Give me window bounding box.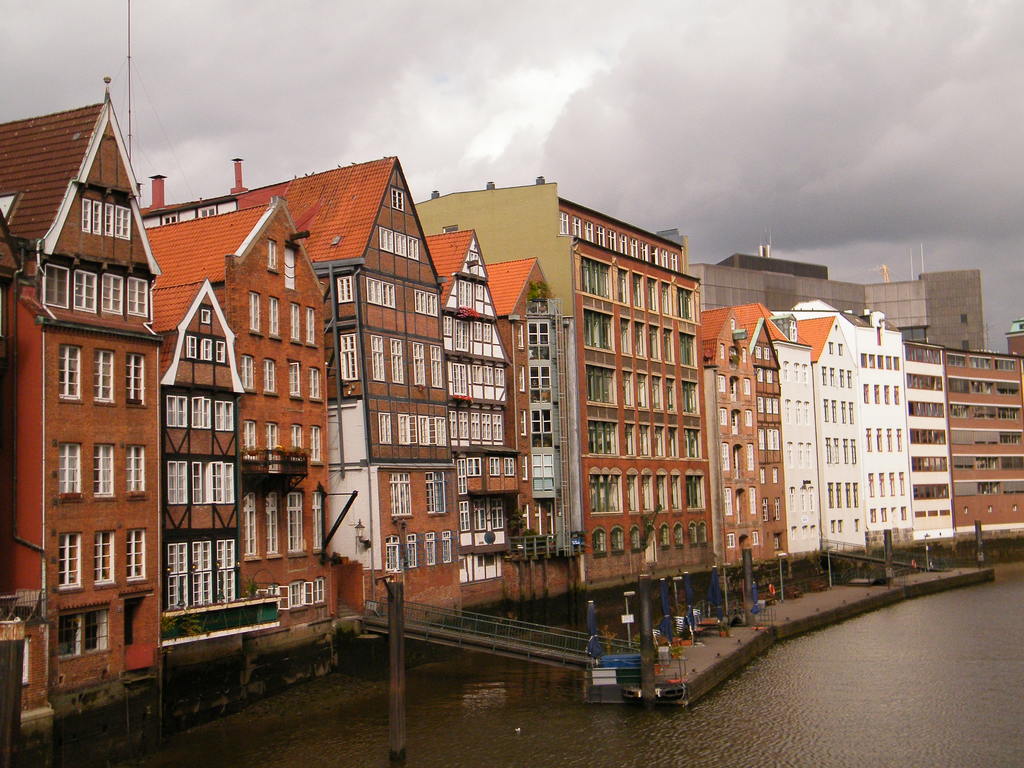
847:368:854:383.
